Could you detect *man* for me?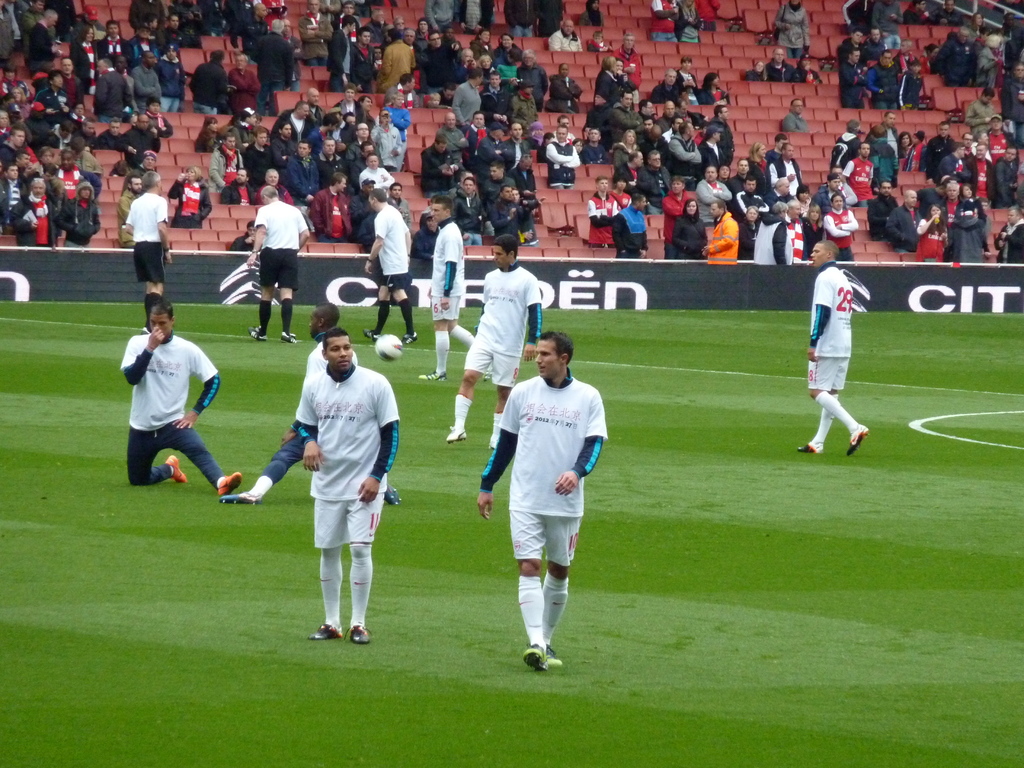
Detection result: 702 162 732 243.
